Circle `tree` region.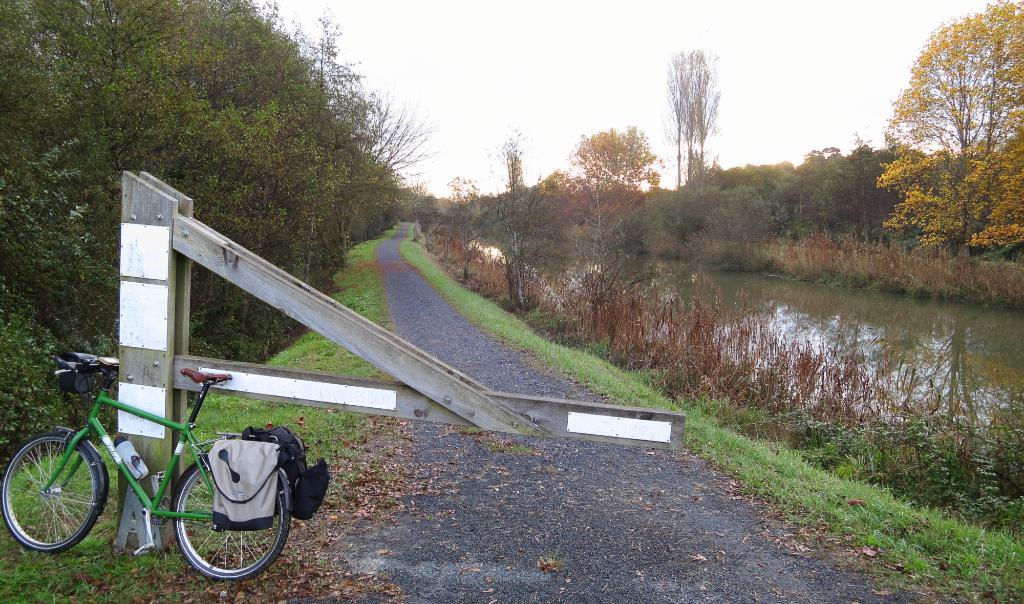
Region: BBox(876, 0, 1023, 264).
